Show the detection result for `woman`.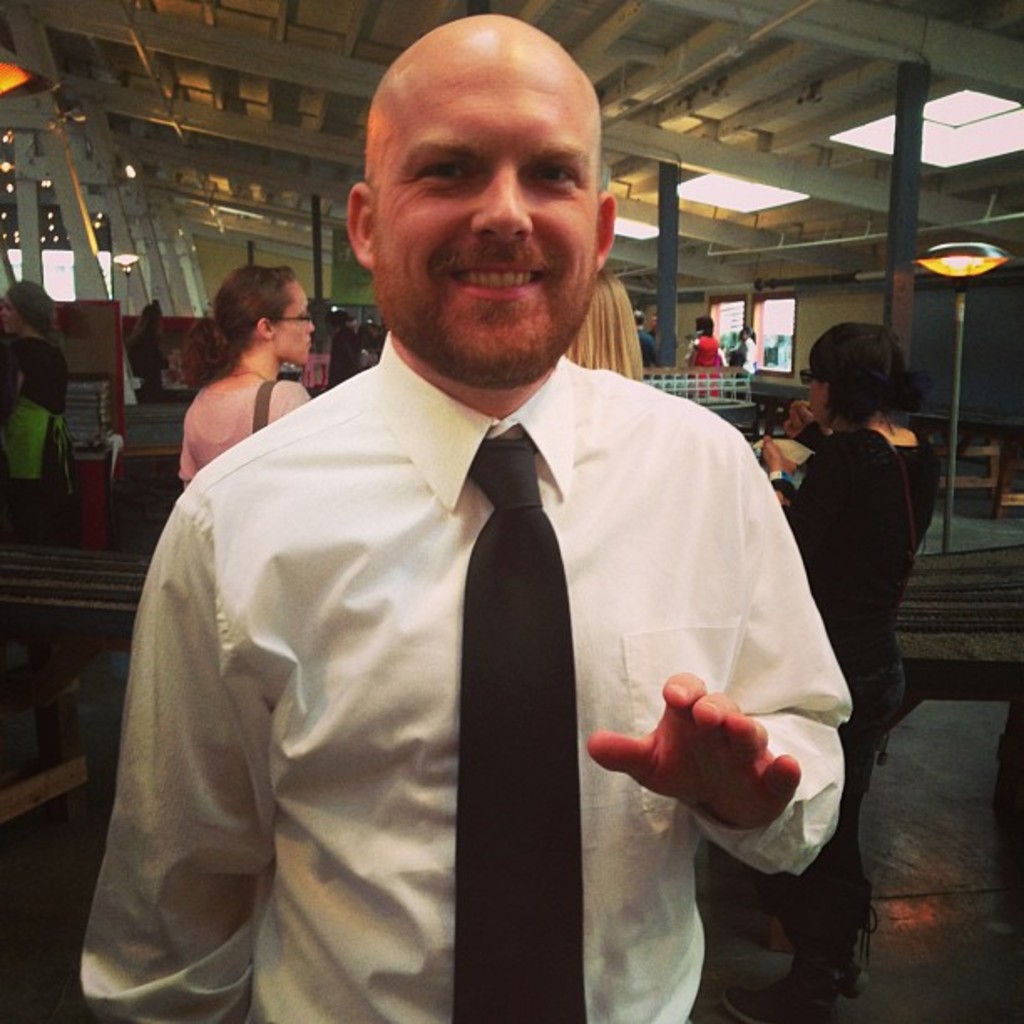
BBox(146, 248, 335, 512).
